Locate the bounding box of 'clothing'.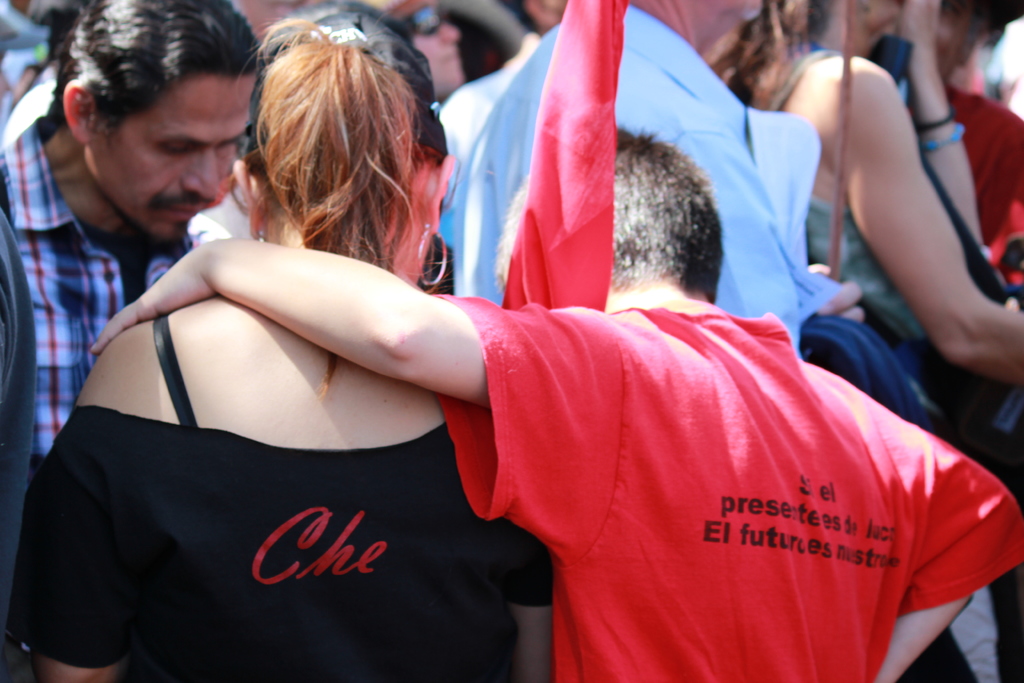
Bounding box: 941, 94, 1023, 263.
